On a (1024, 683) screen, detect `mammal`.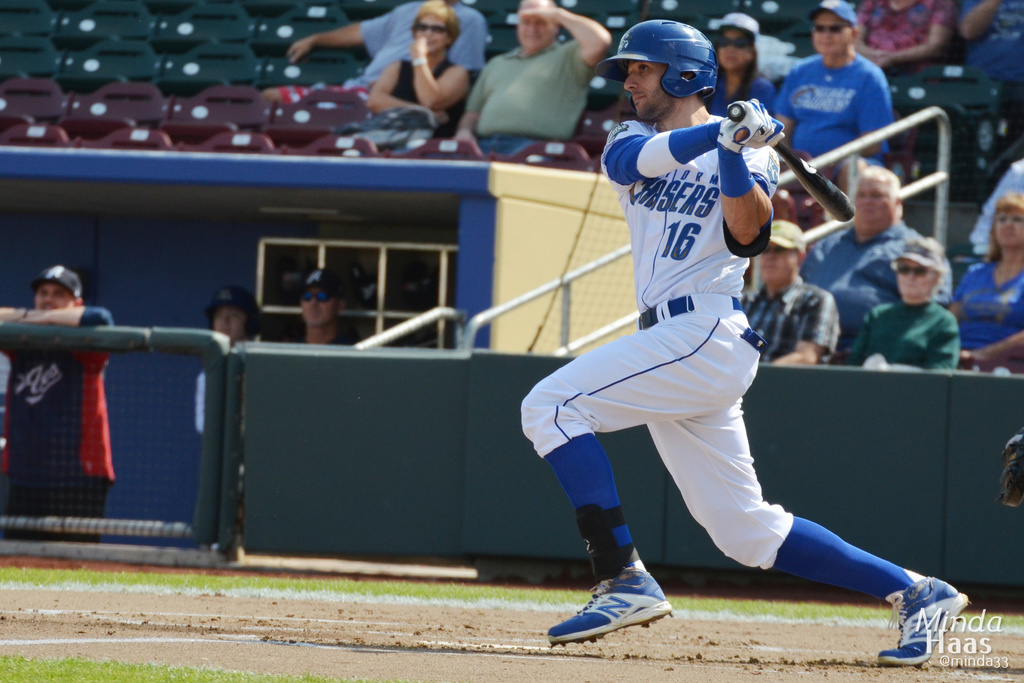
(x1=2, y1=265, x2=112, y2=544).
